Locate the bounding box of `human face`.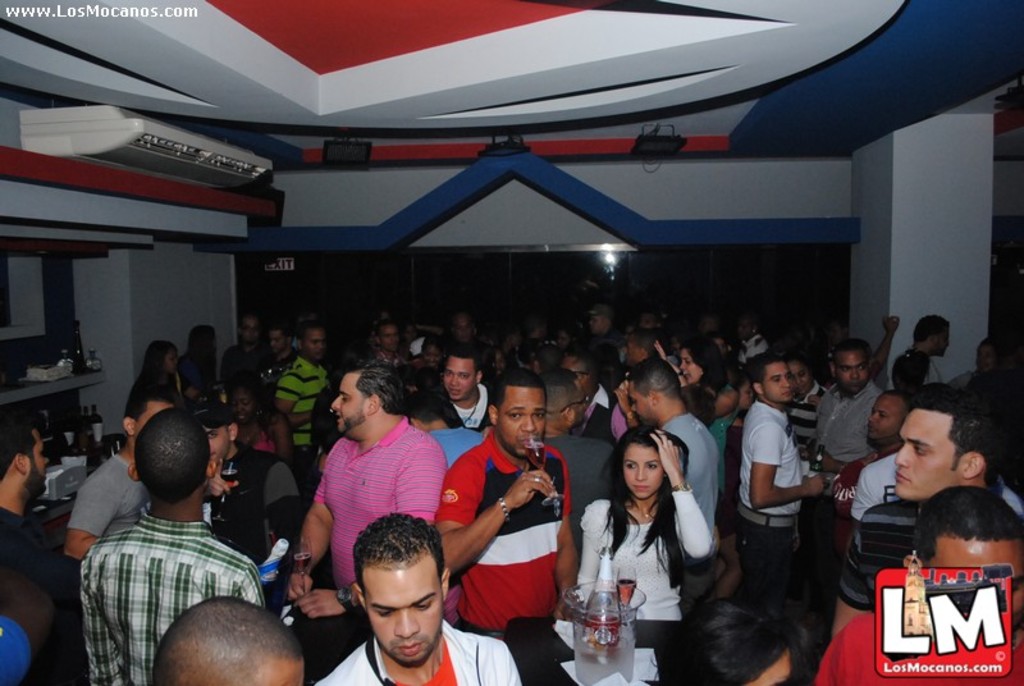
Bounding box: [left=929, top=329, right=948, bottom=357].
